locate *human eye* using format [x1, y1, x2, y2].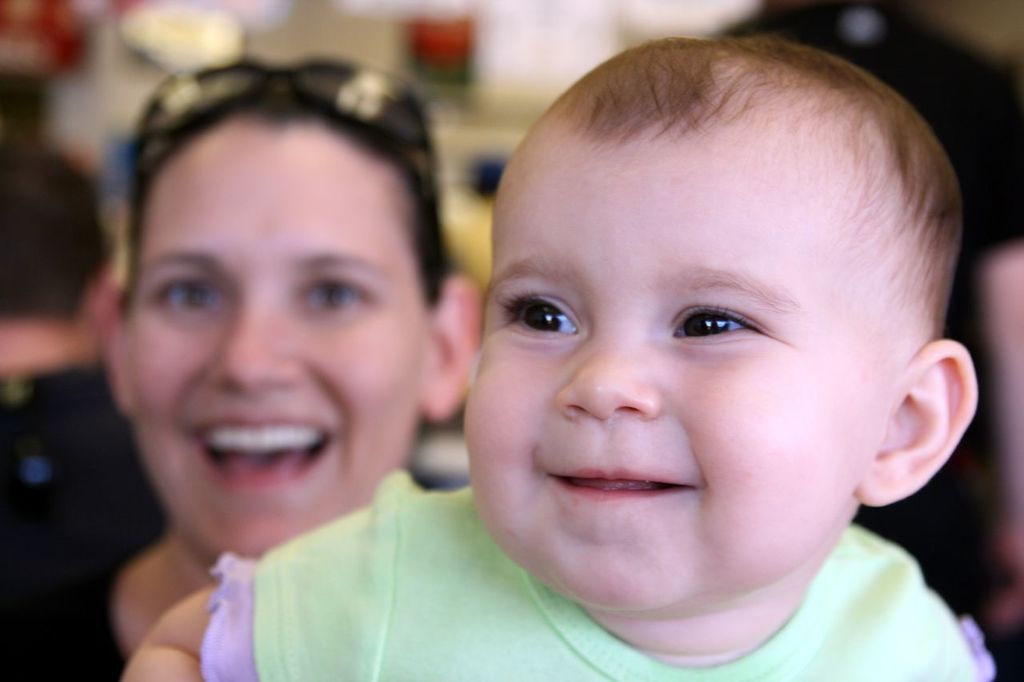
[142, 273, 228, 325].
